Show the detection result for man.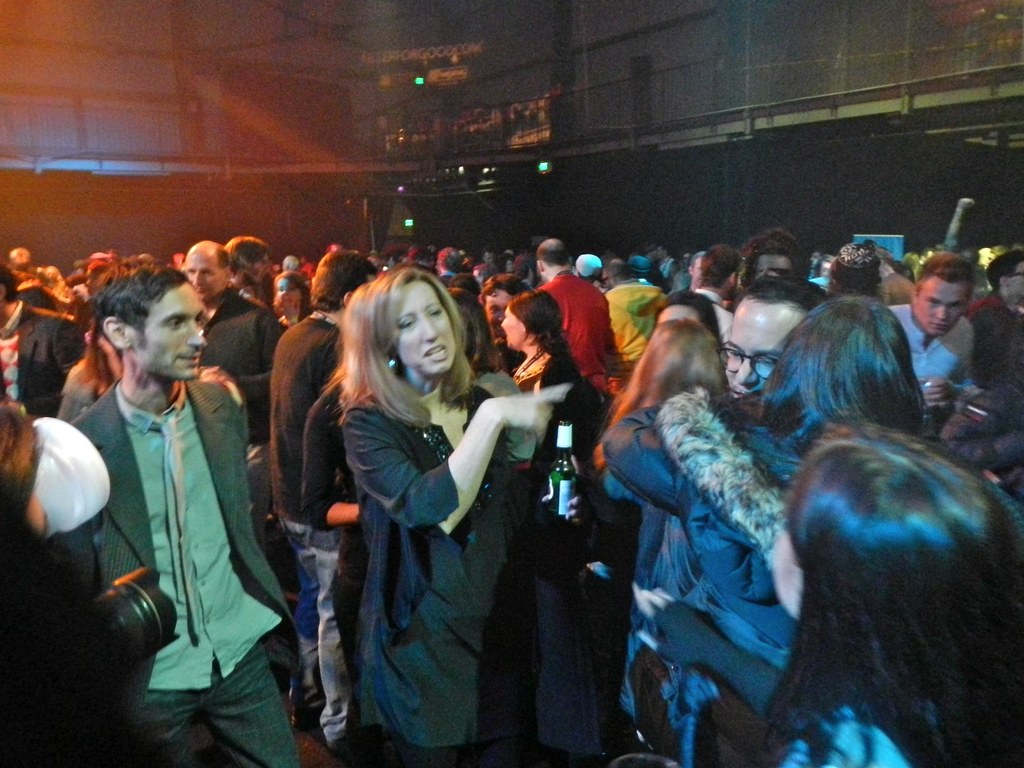
{"left": 3, "top": 243, "right": 55, "bottom": 314}.
